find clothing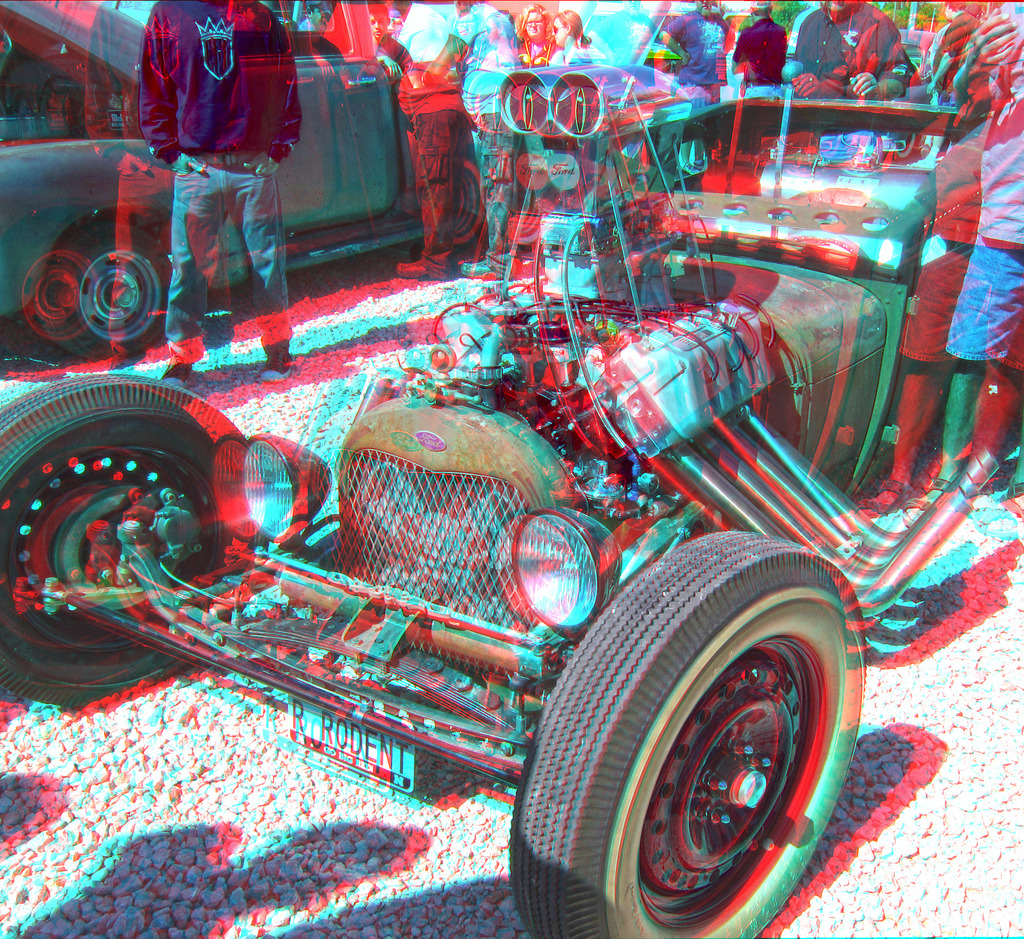
box(145, 0, 296, 354)
